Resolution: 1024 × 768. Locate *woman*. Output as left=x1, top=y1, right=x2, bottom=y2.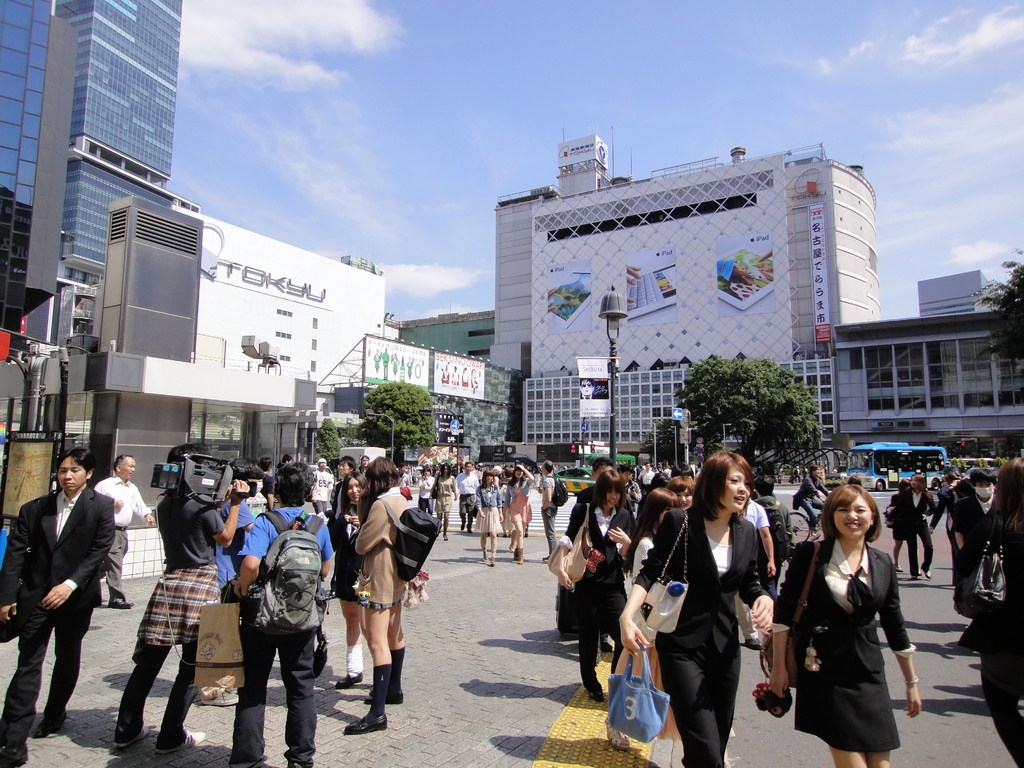
left=753, top=474, right=930, bottom=767.
